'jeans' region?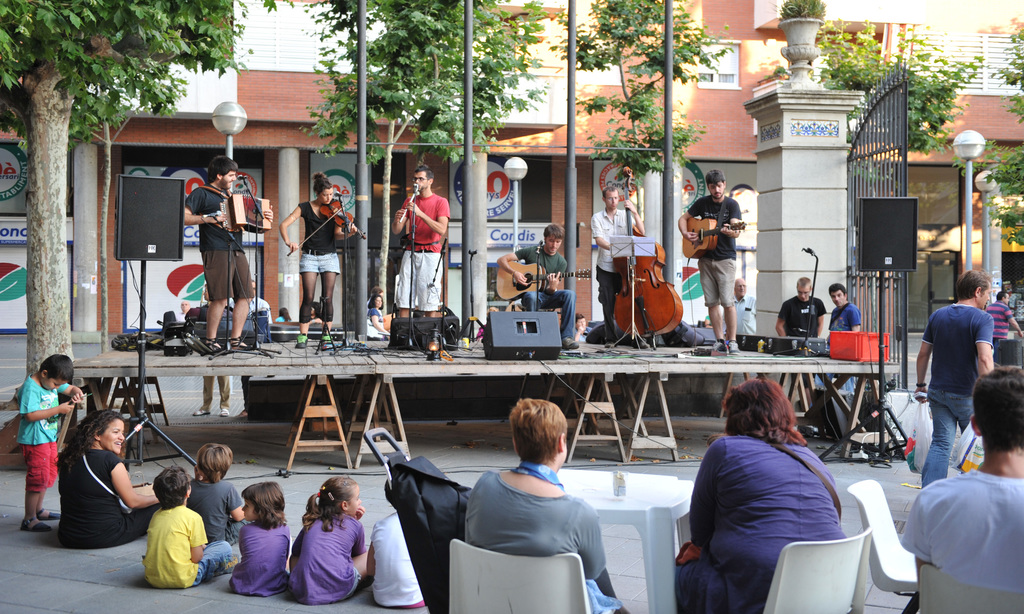
region(514, 286, 577, 344)
